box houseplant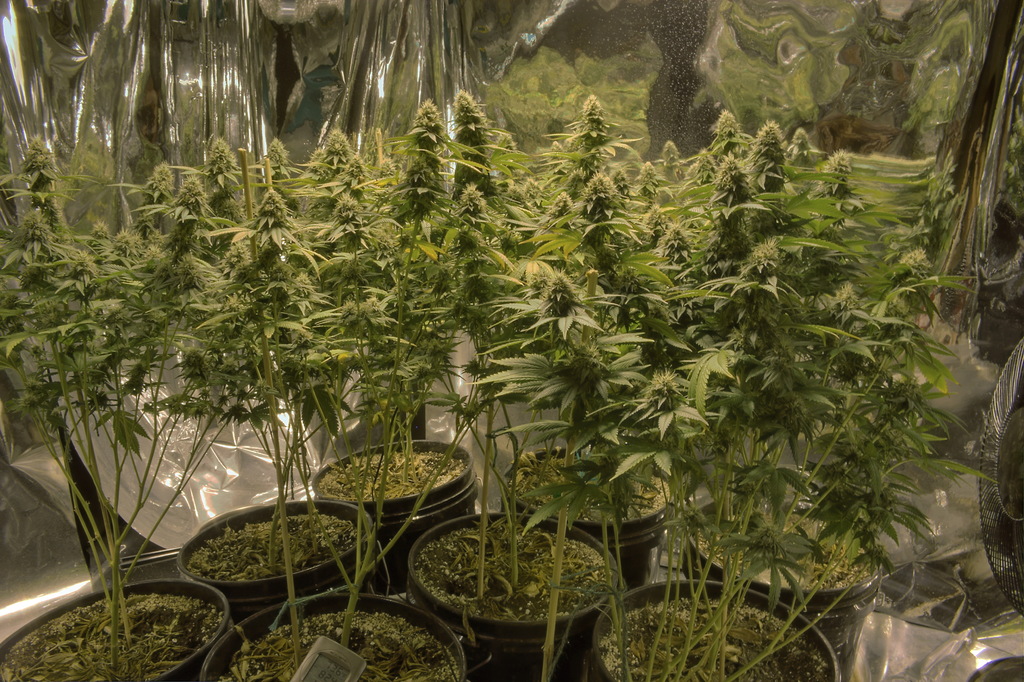
region(586, 271, 850, 681)
